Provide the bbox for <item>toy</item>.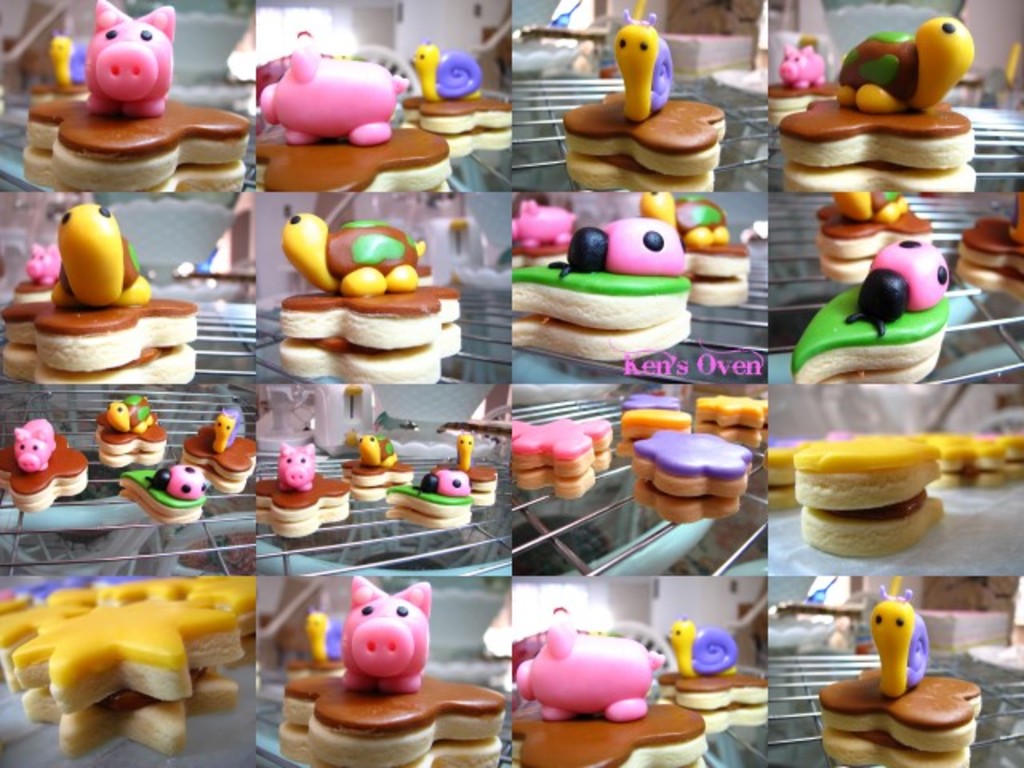
(left=181, top=402, right=253, bottom=485).
